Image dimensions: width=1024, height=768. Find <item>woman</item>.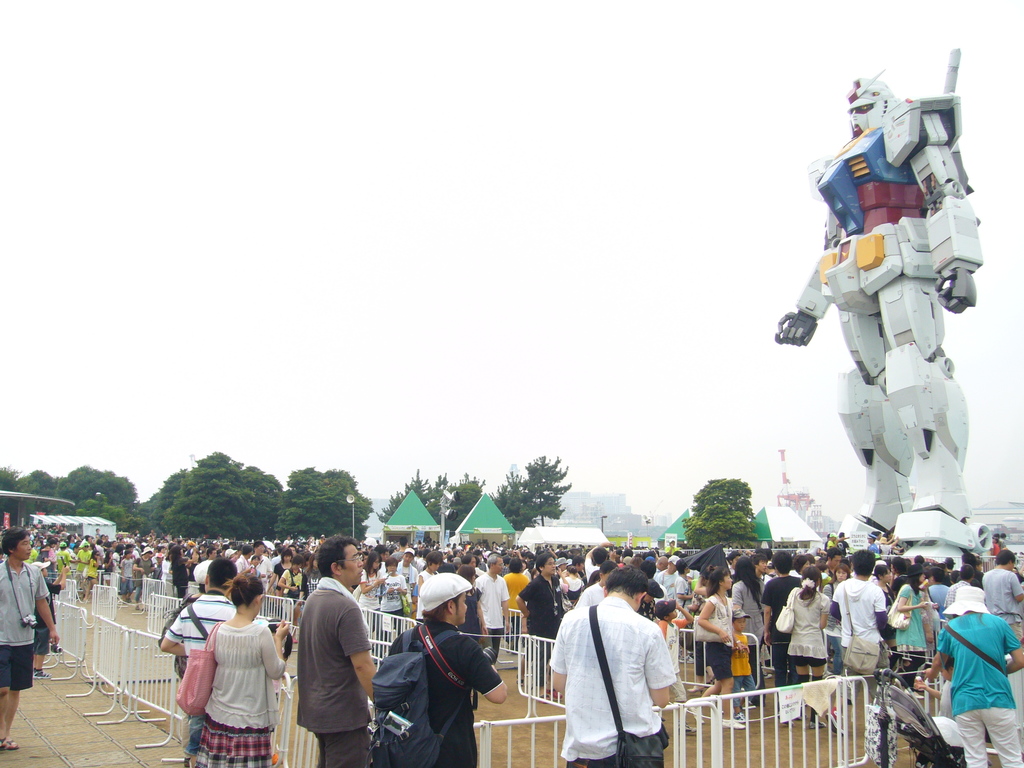
[x1=188, y1=570, x2=293, y2=767].
